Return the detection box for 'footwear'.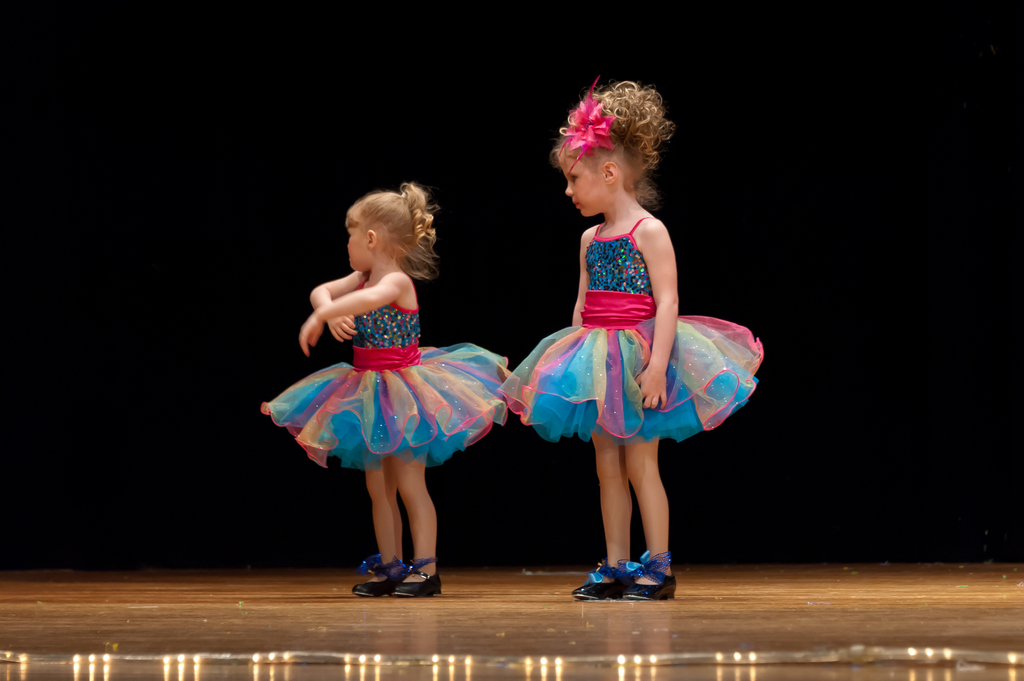
572/562/625/603.
